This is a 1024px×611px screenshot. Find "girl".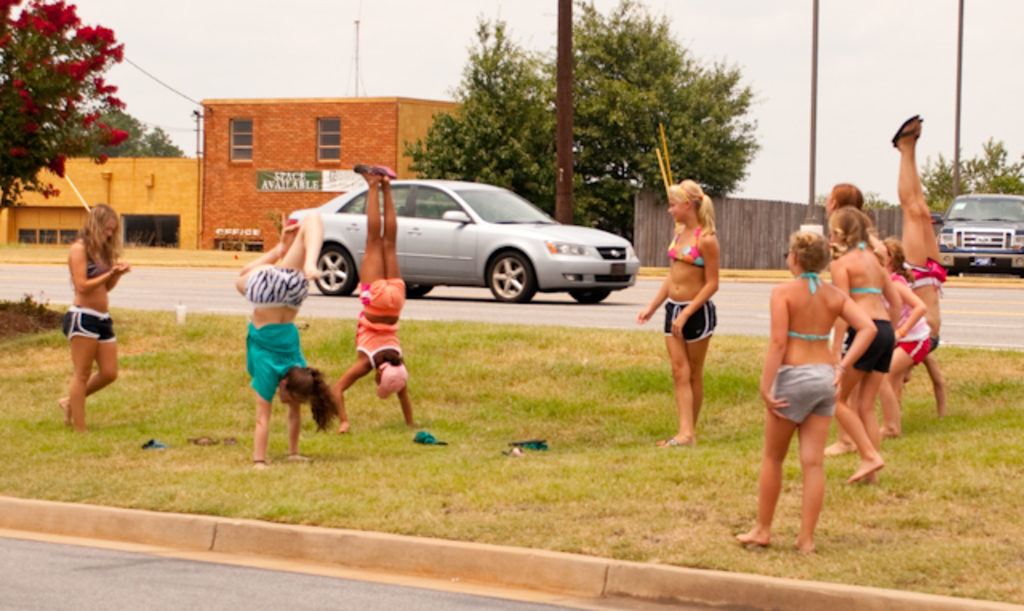
Bounding box: <box>56,200,133,440</box>.
